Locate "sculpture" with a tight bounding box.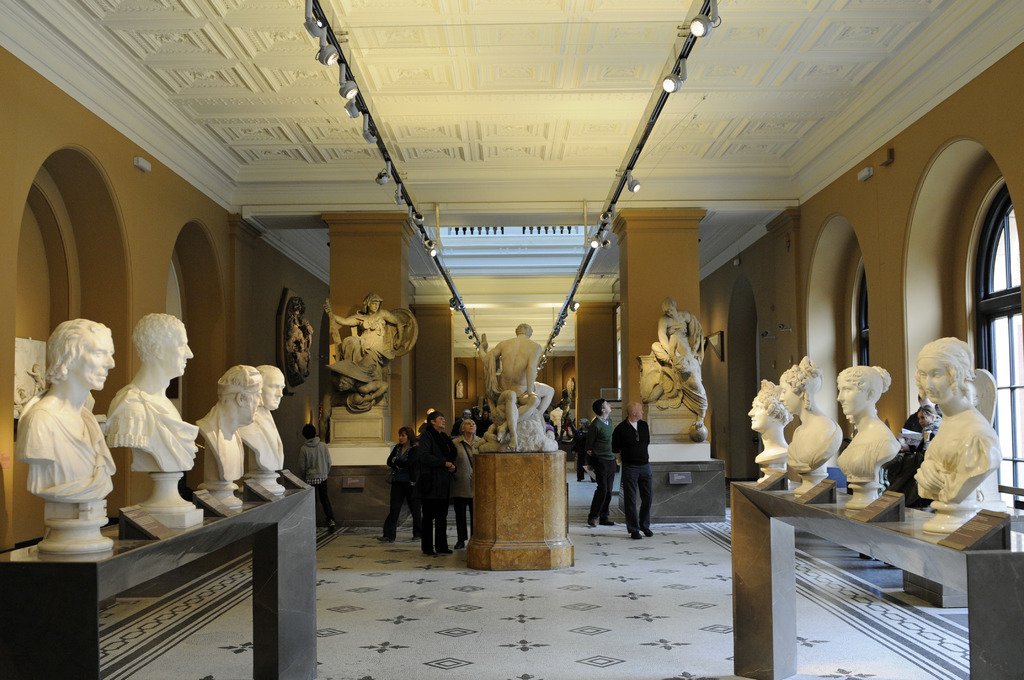
box=[321, 369, 388, 437].
